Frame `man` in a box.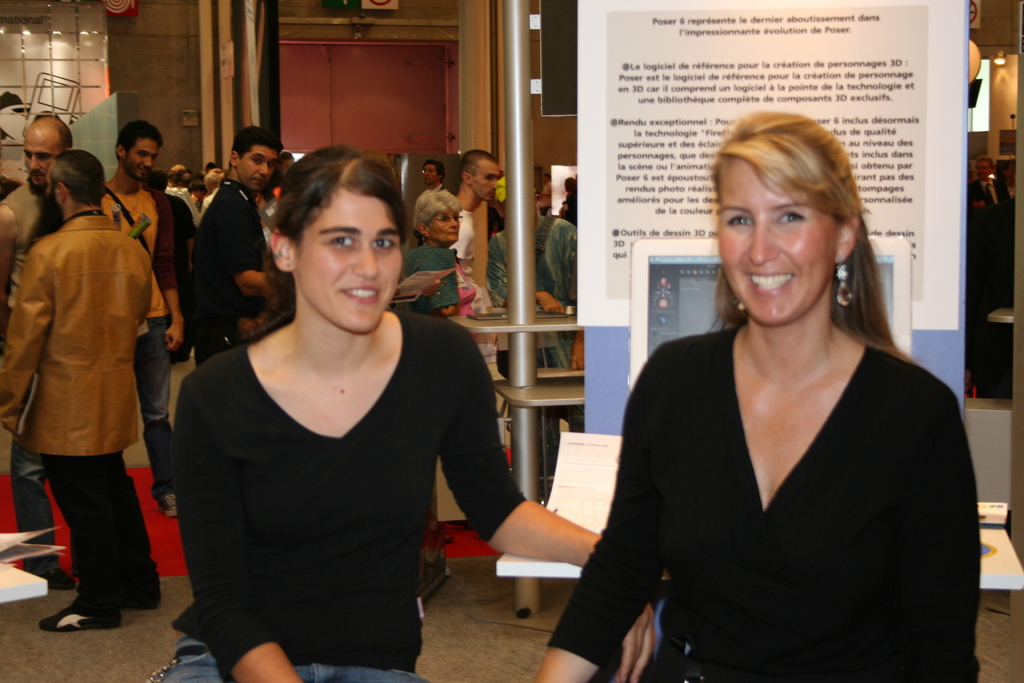
left=970, top=156, right=1012, bottom=212.
